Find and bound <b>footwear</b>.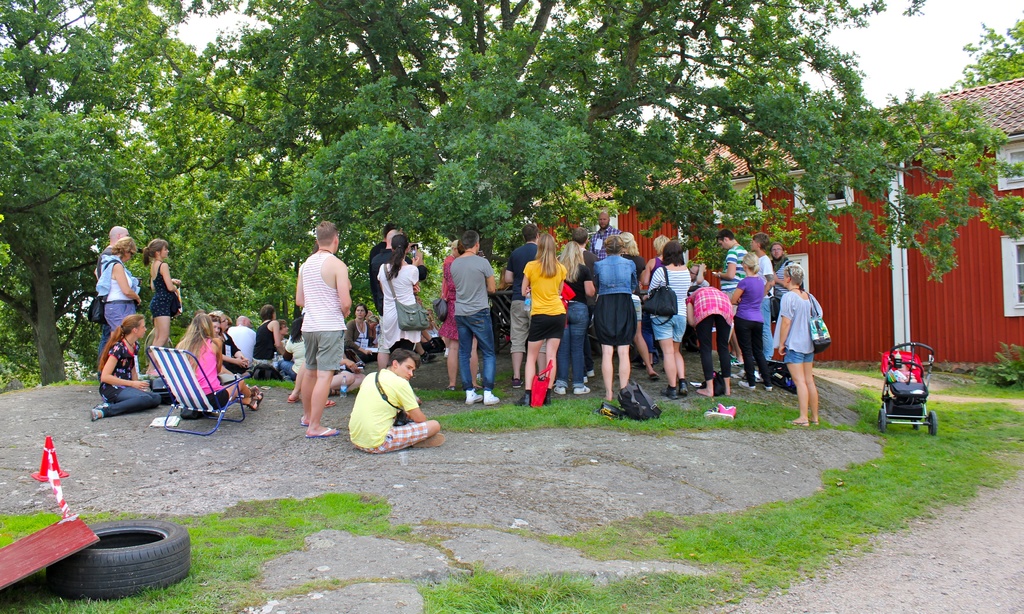
Bound: bbox(661, 389, 675, 400).
